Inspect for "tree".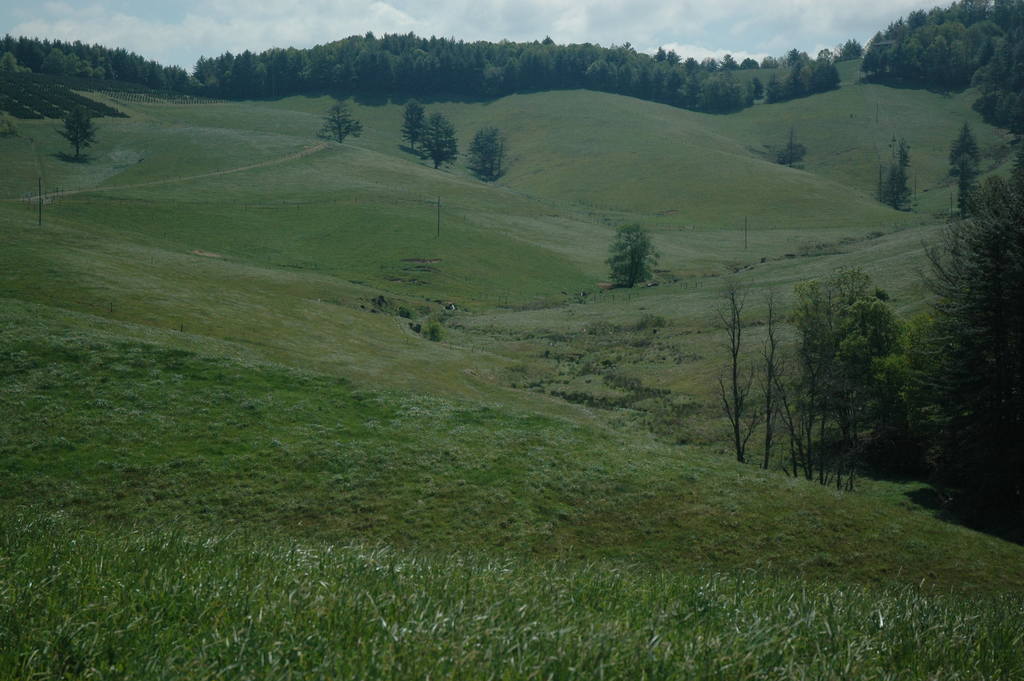
Inspection: locate(706, 65, 781, 105).
